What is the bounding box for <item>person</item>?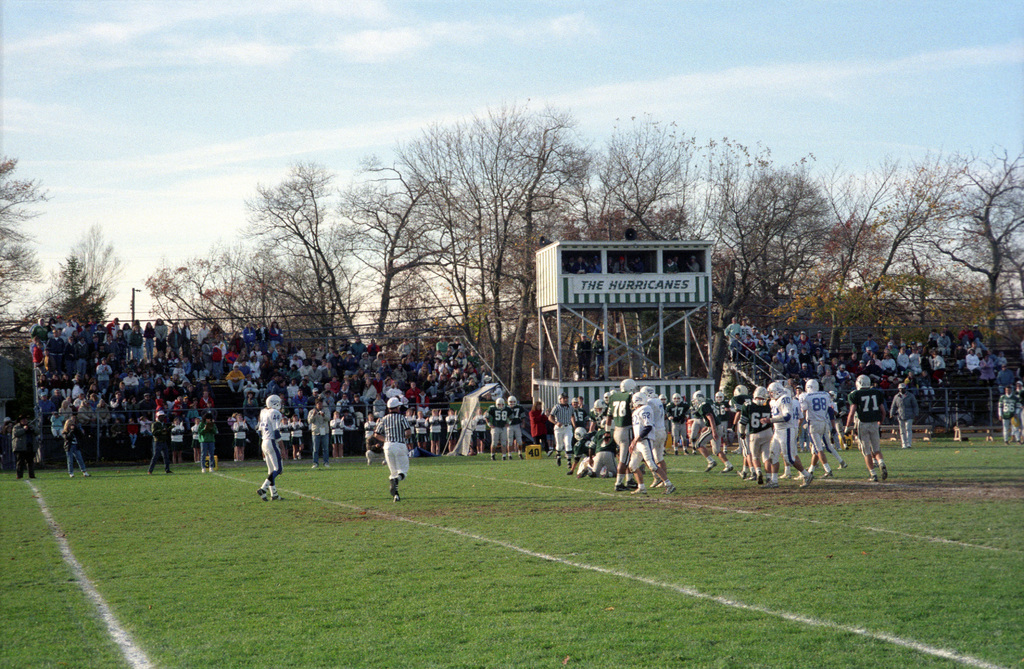
(646,386,666,470).
